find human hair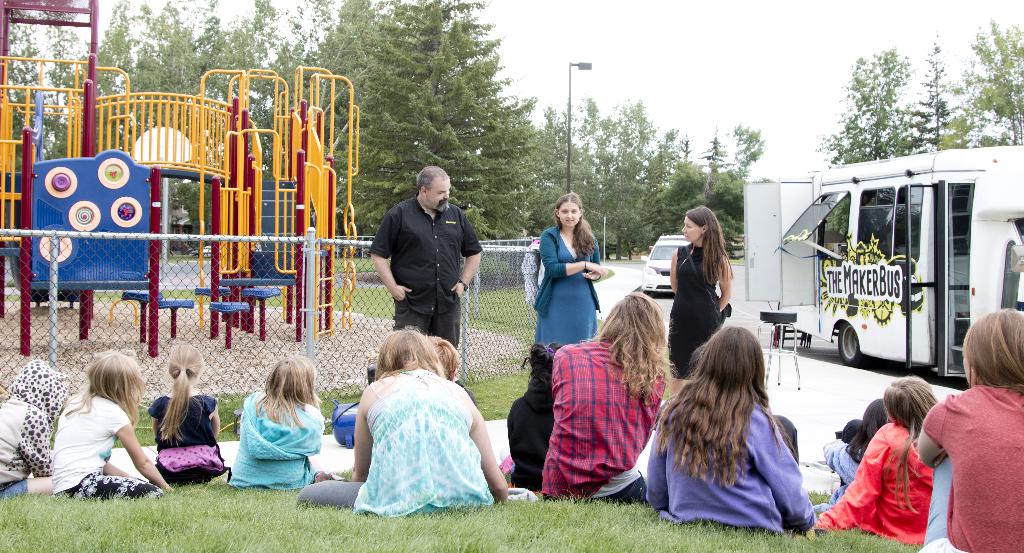
554:193:595:263
